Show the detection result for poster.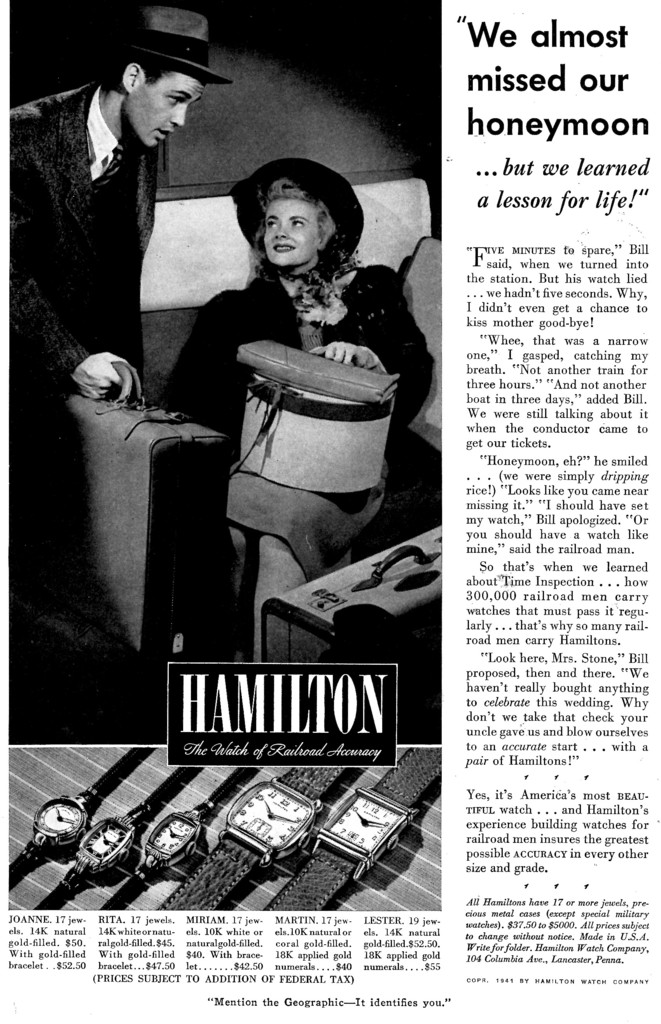
[left=0, top=0, right=660, bottom=1023].
